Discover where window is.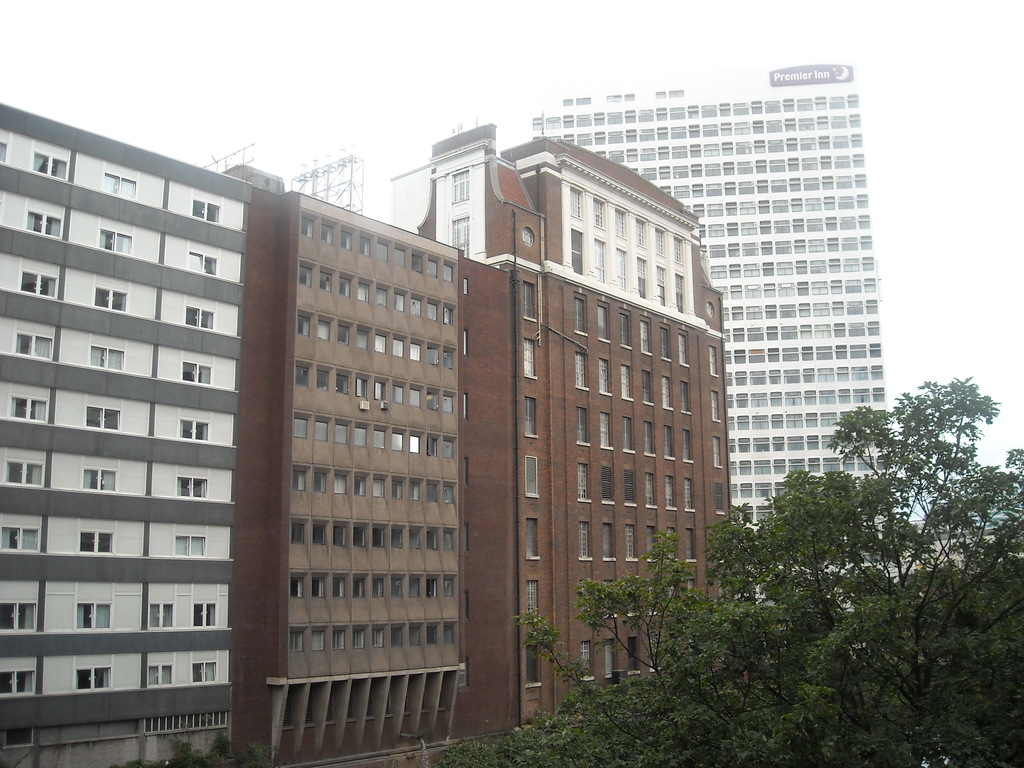
Discovered at <region>854, 175, 866, 186</region>.
